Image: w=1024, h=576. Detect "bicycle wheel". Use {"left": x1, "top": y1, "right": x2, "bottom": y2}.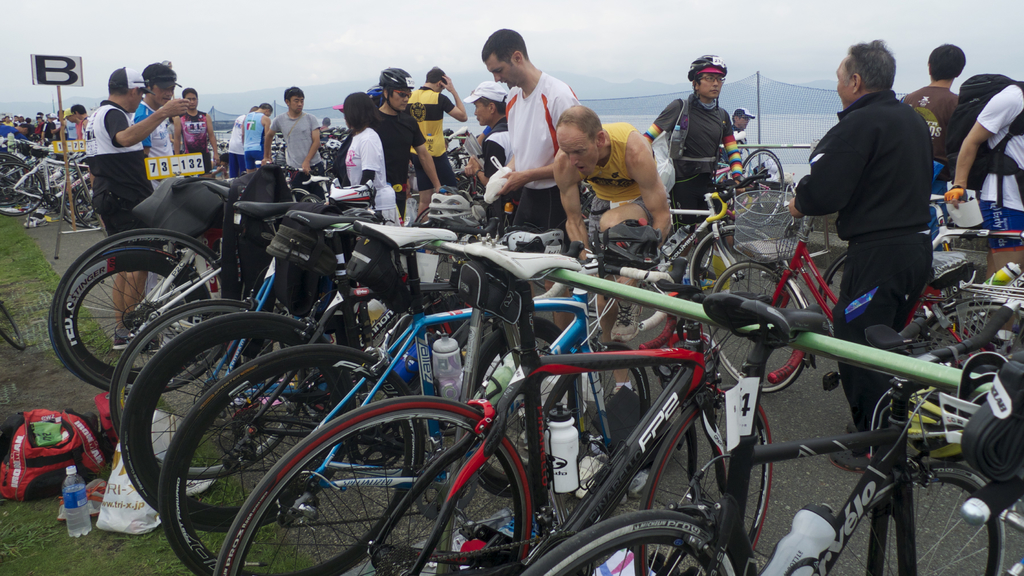
{"left": 828, "top": 465, "right": 1007, "bottom": 575}.
